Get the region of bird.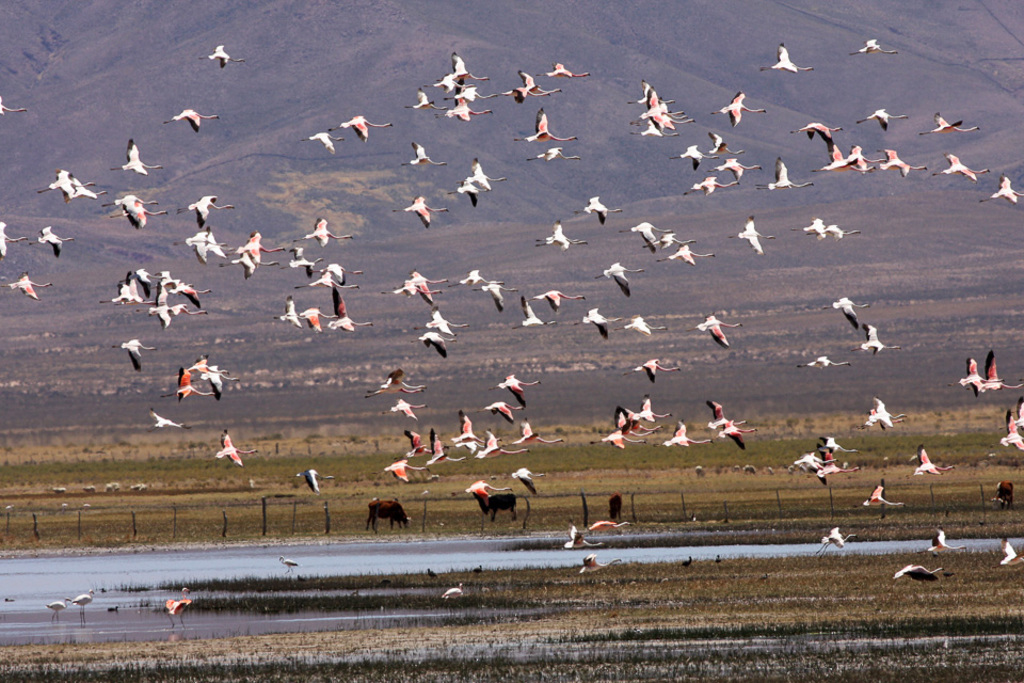
bbox=(0, 96, 30, 123).
